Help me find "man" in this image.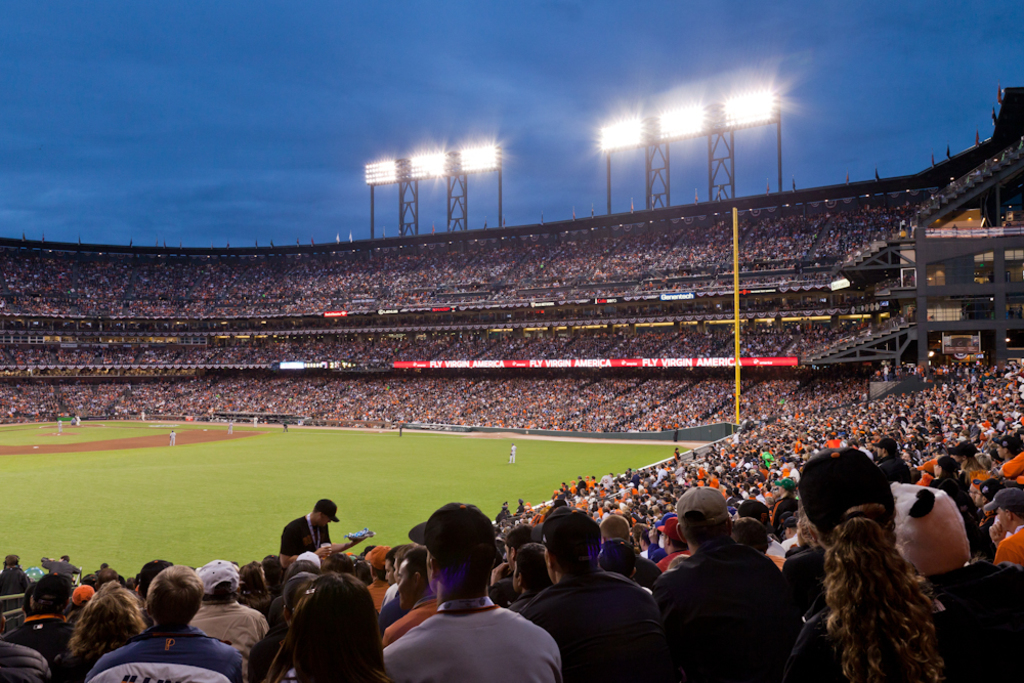
Found it: pyautogui.locateOnScreen(627, 466, 633, 475).
